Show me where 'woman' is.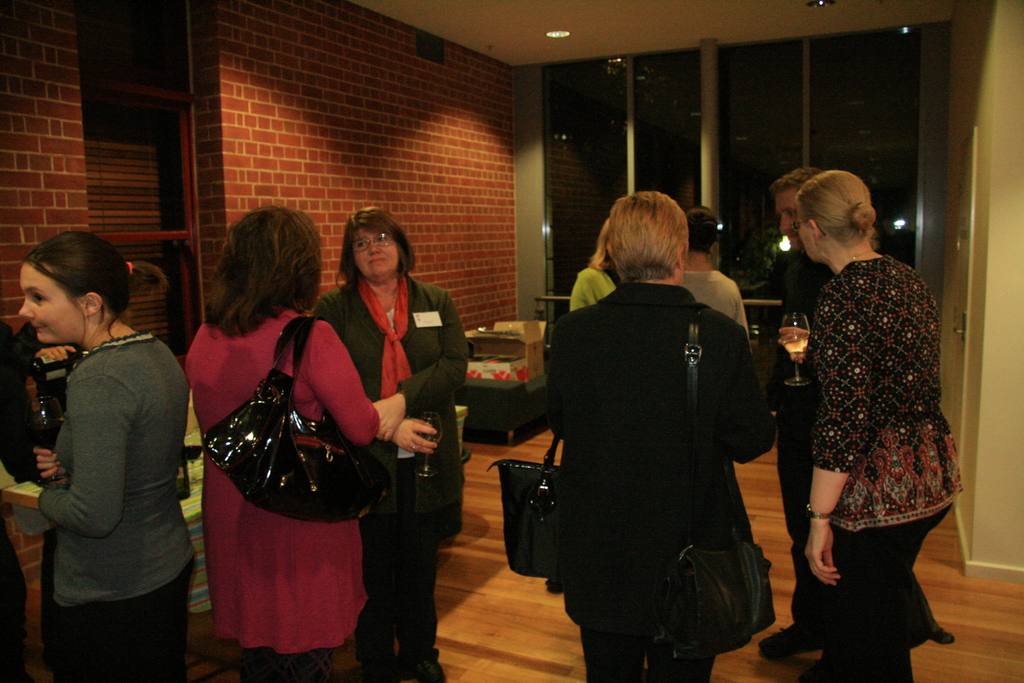
'woman' is at crop(312, 204, 468, 682).
